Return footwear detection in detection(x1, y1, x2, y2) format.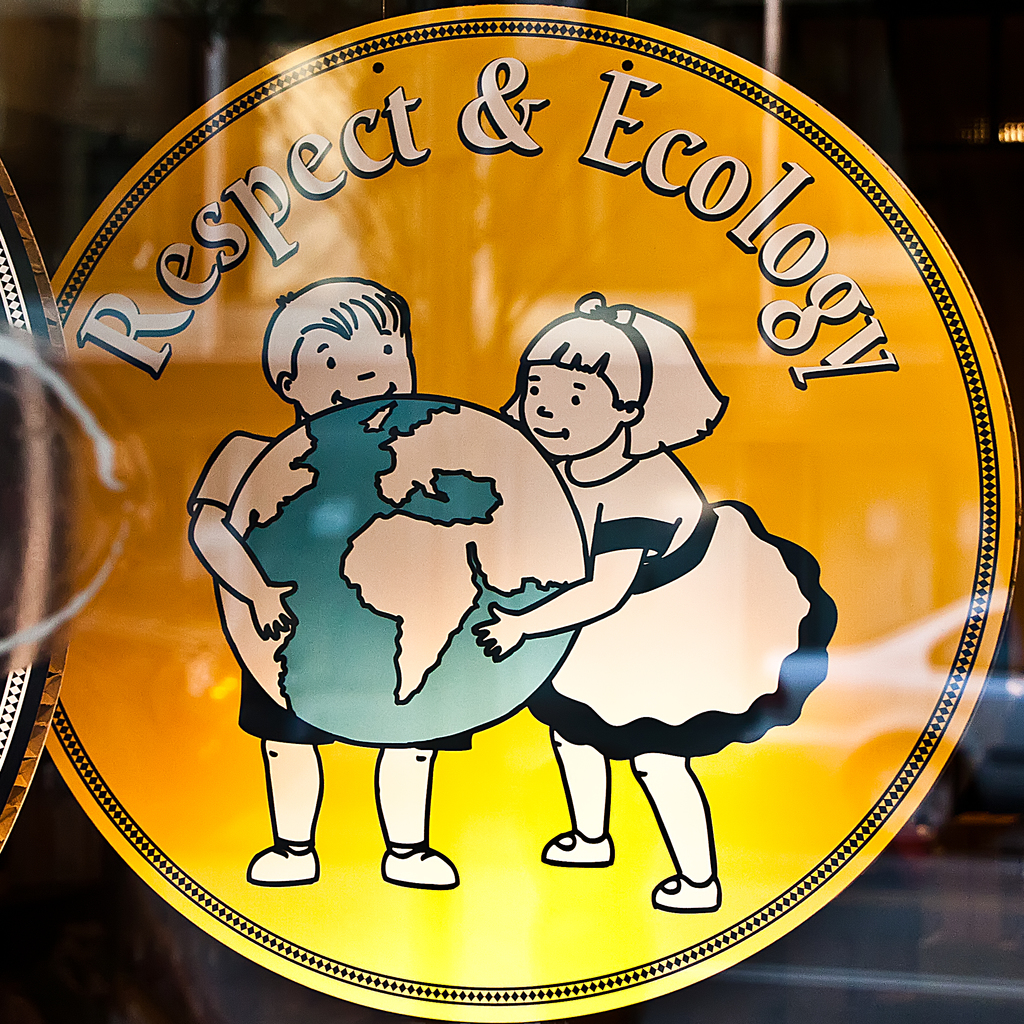
detection(648, 879, 712, 913).
